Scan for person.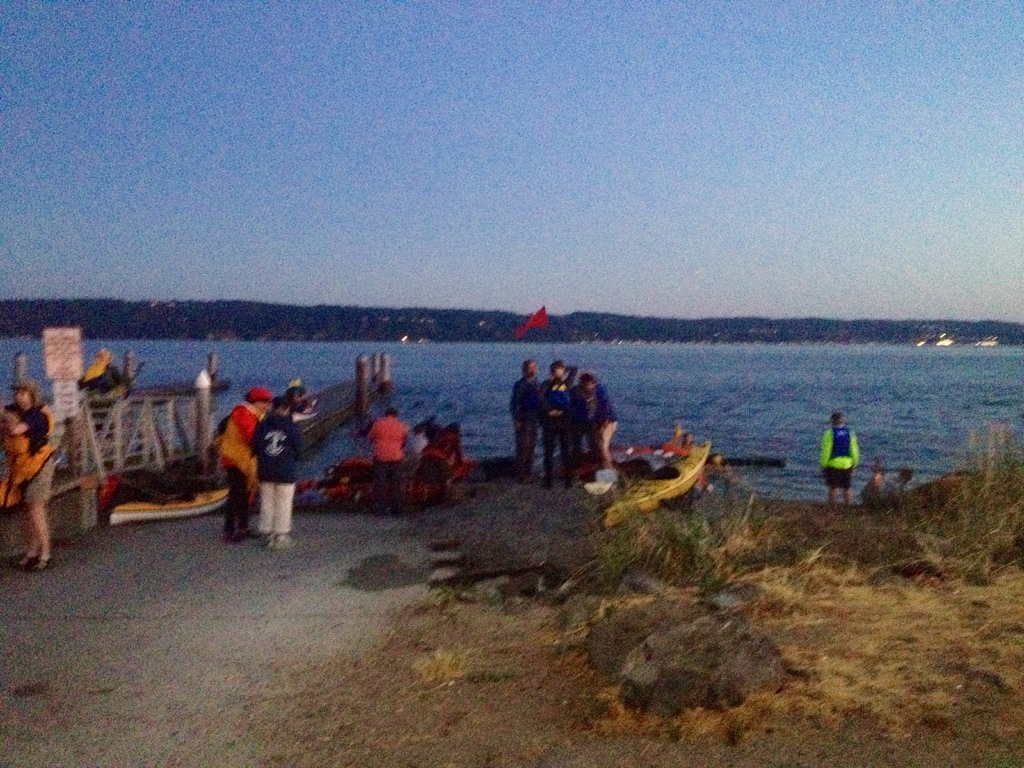
Scan result: <bbox>815, 413, 865, 503</bbox>.
